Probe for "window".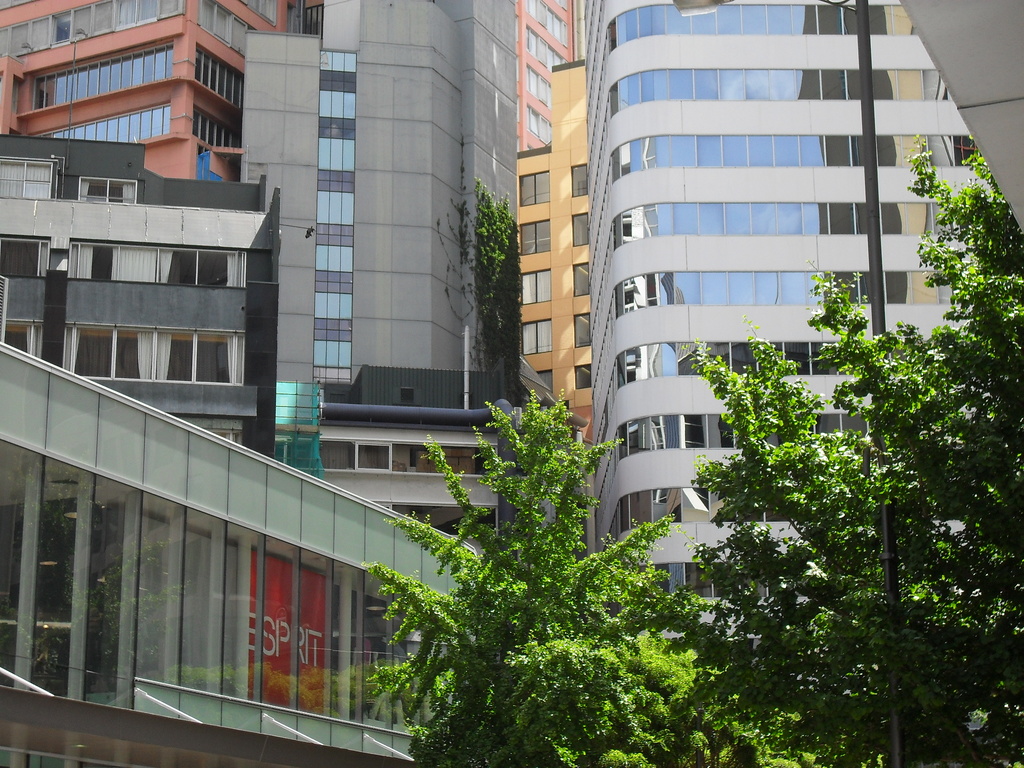
Probe result: left=520, top=218, right=550, bottom=257.
